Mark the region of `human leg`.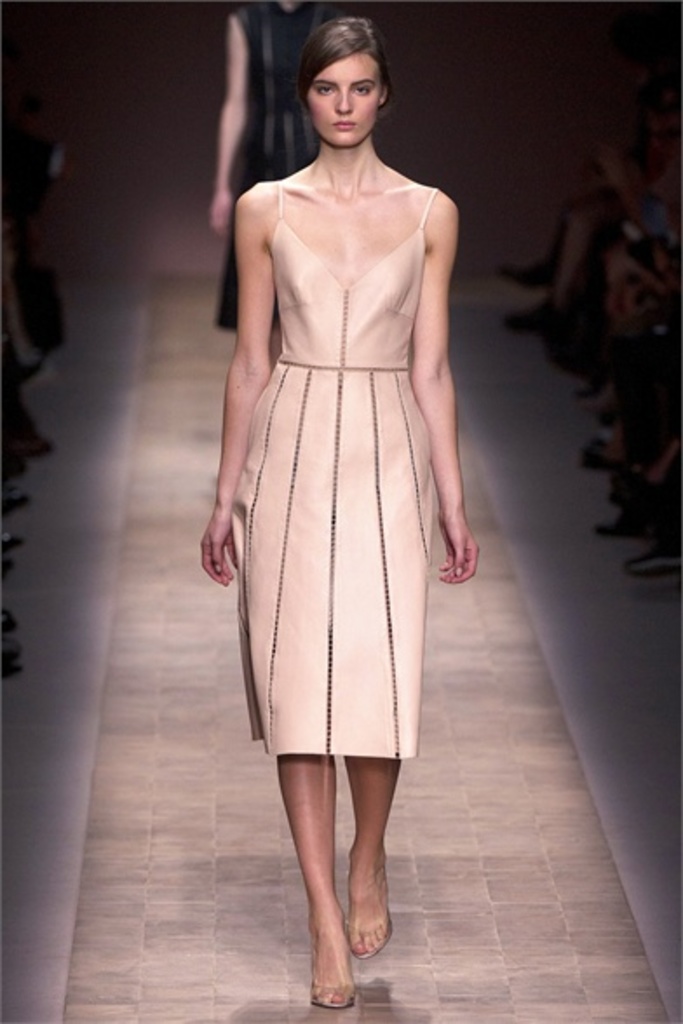
Region: Rect(352, 751, 404, 963).
